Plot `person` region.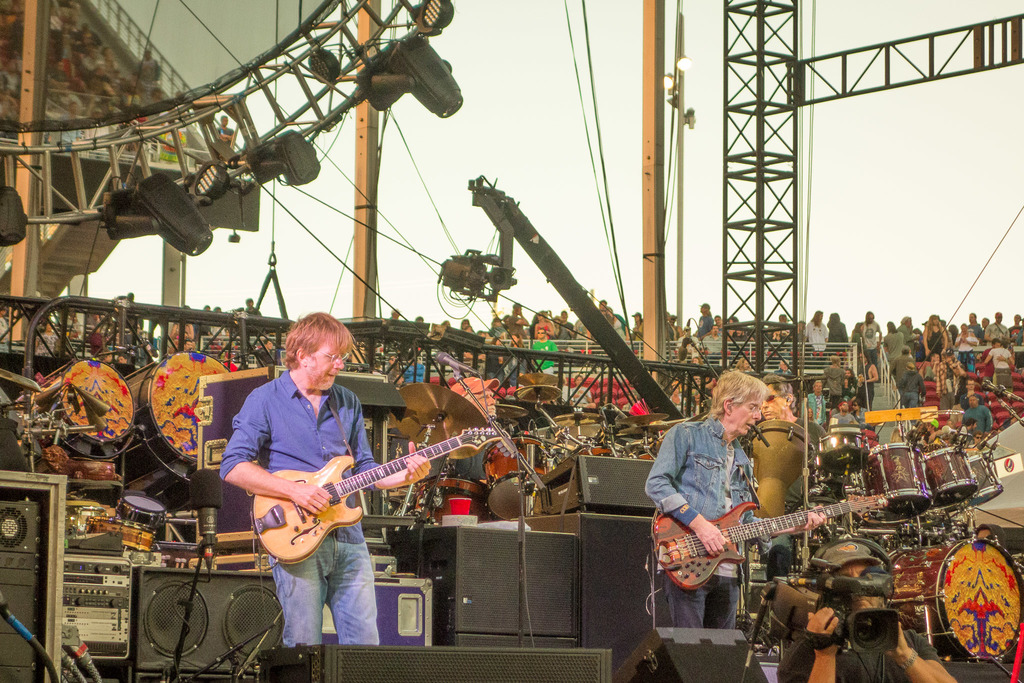
Plotted at select_region(660, 367, 780, 674).
